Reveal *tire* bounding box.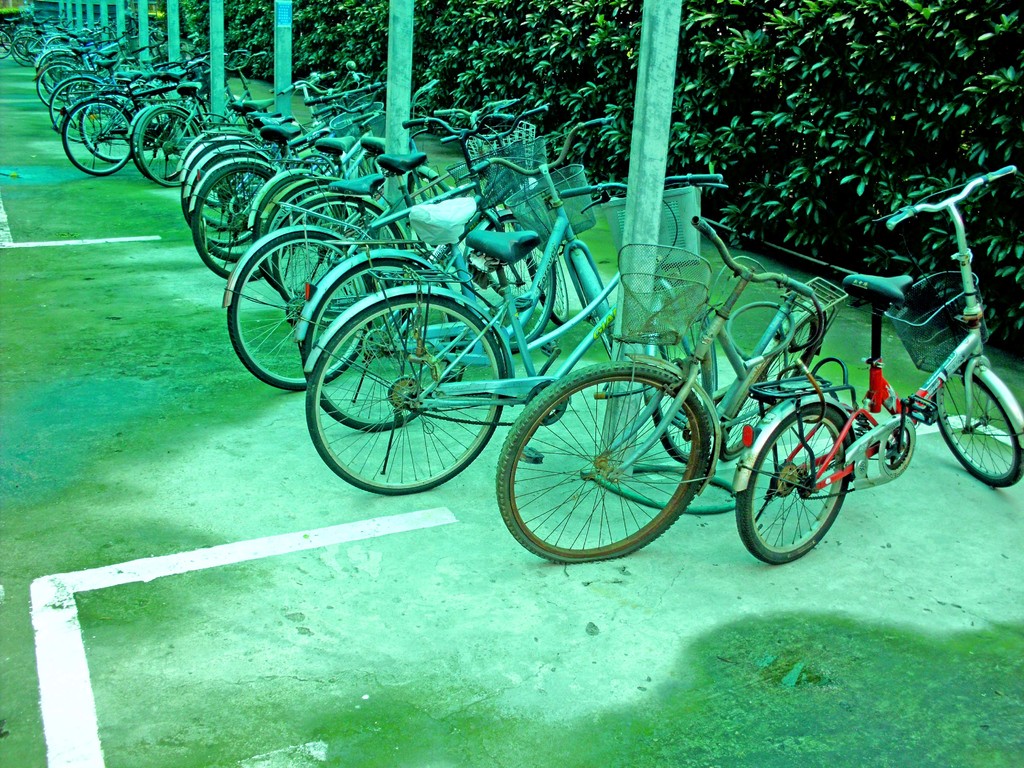
Revealed: region(229, 233, 374, 392).
